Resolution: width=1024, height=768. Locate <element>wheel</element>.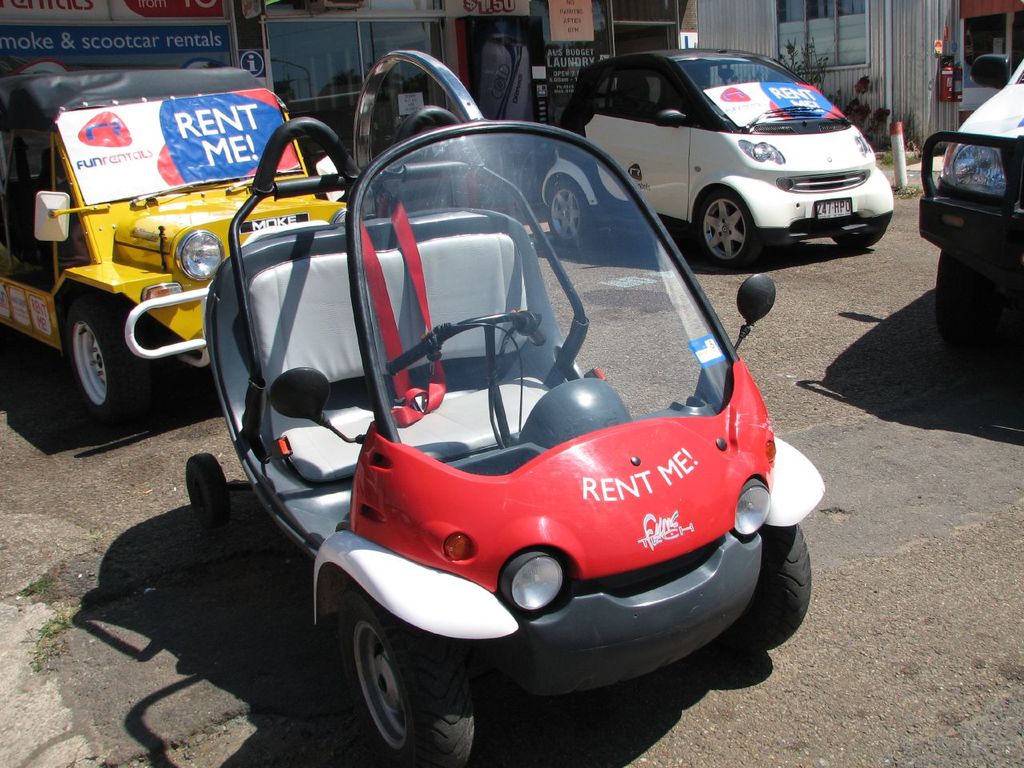
(x1=329, y1=606, x2=461, y2=760).
